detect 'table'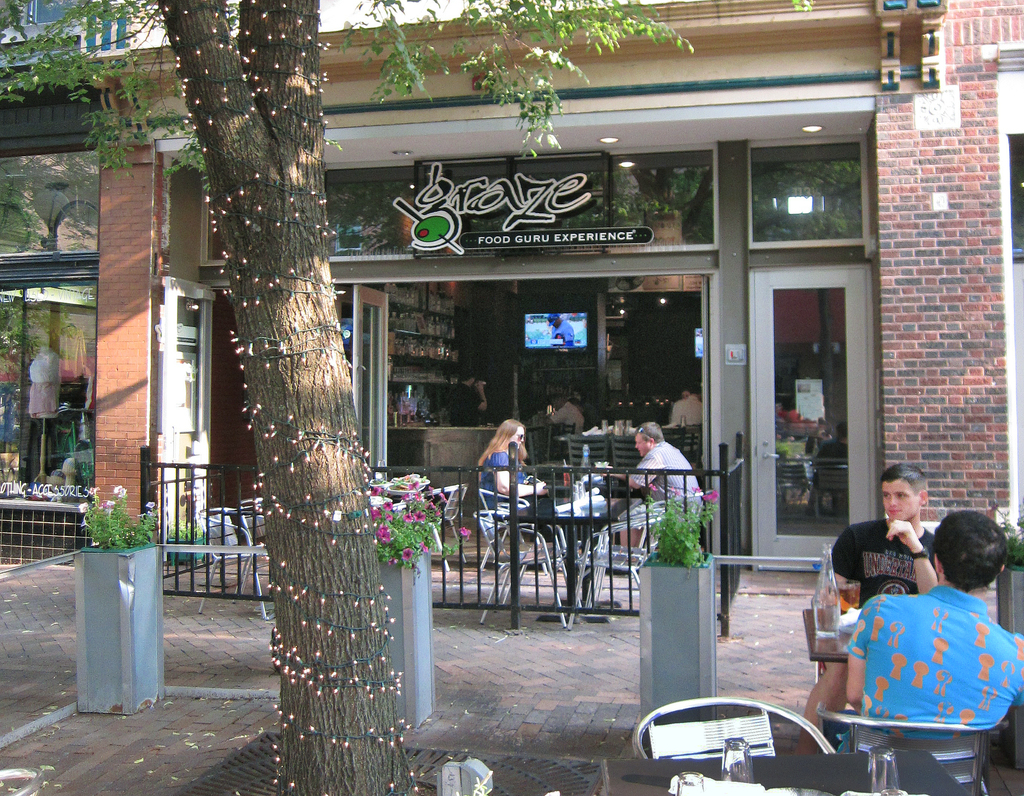
<bbox>805, 610, 853, 661</bbox>
